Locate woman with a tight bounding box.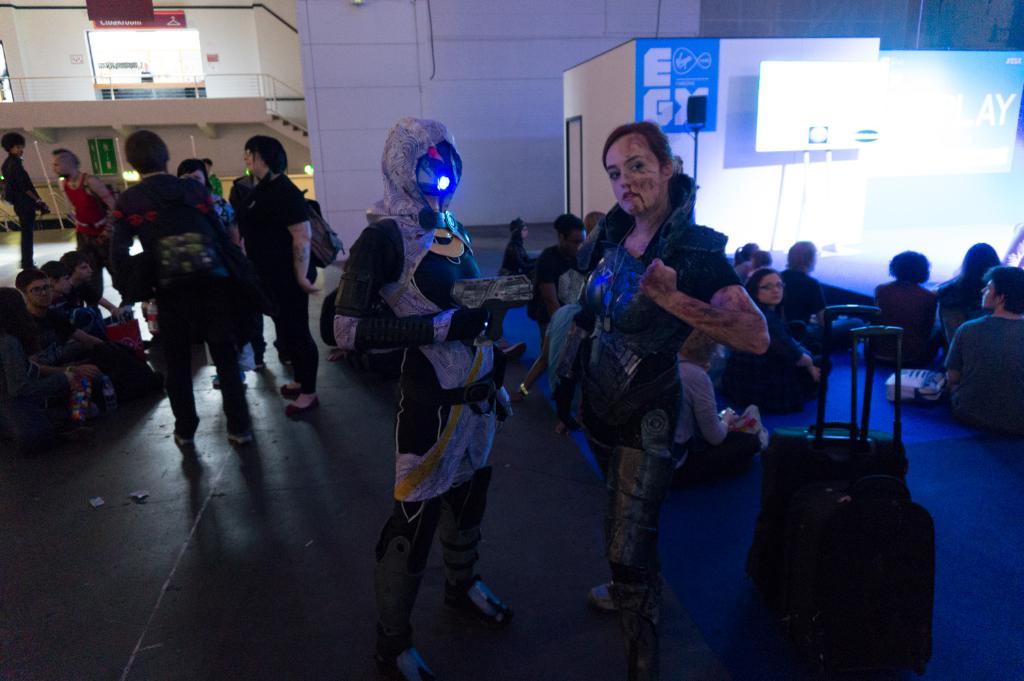
[724,267,826,417].
